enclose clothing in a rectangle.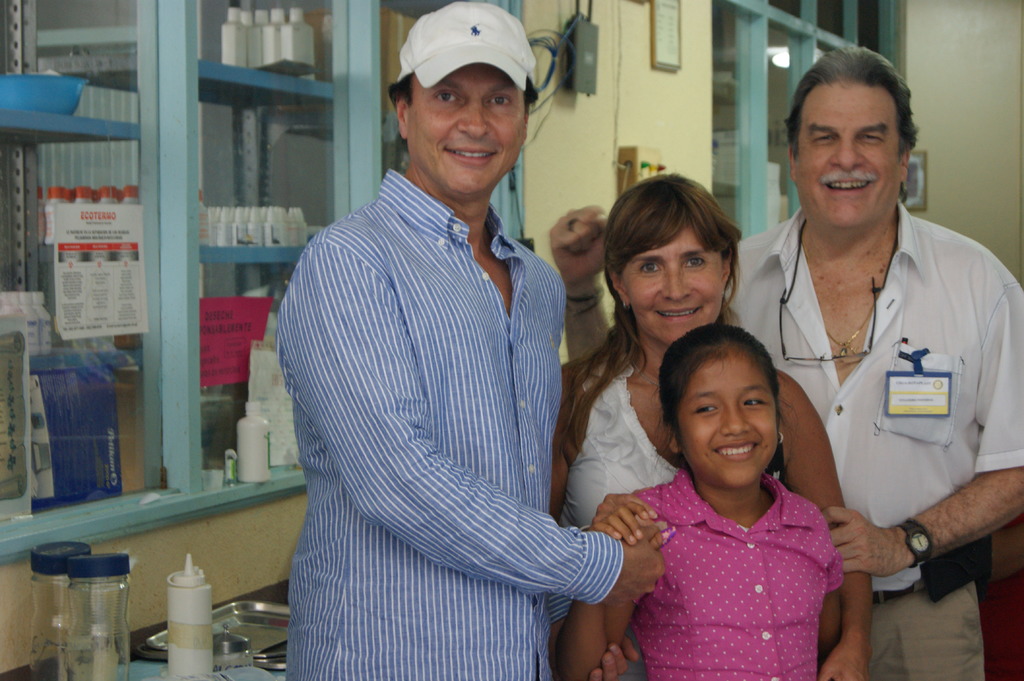
[280, 177, 627, 680].
